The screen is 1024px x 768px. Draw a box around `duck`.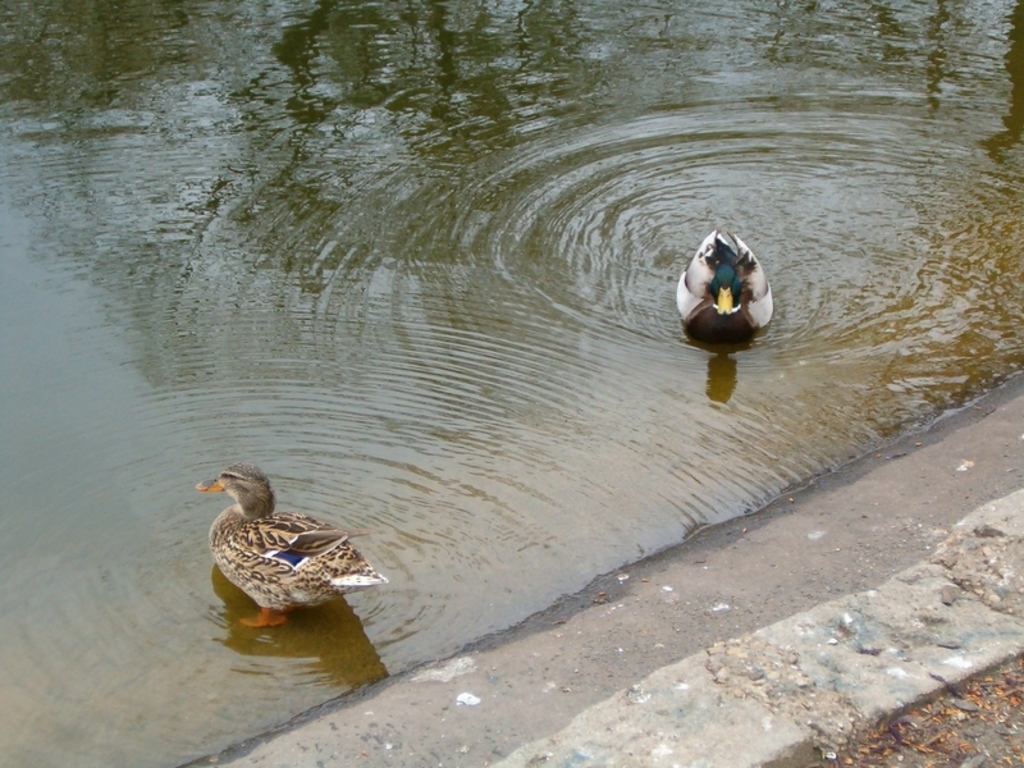
{"x1": 662, "y1": 223, "x2": 782, "y2": 346}.
